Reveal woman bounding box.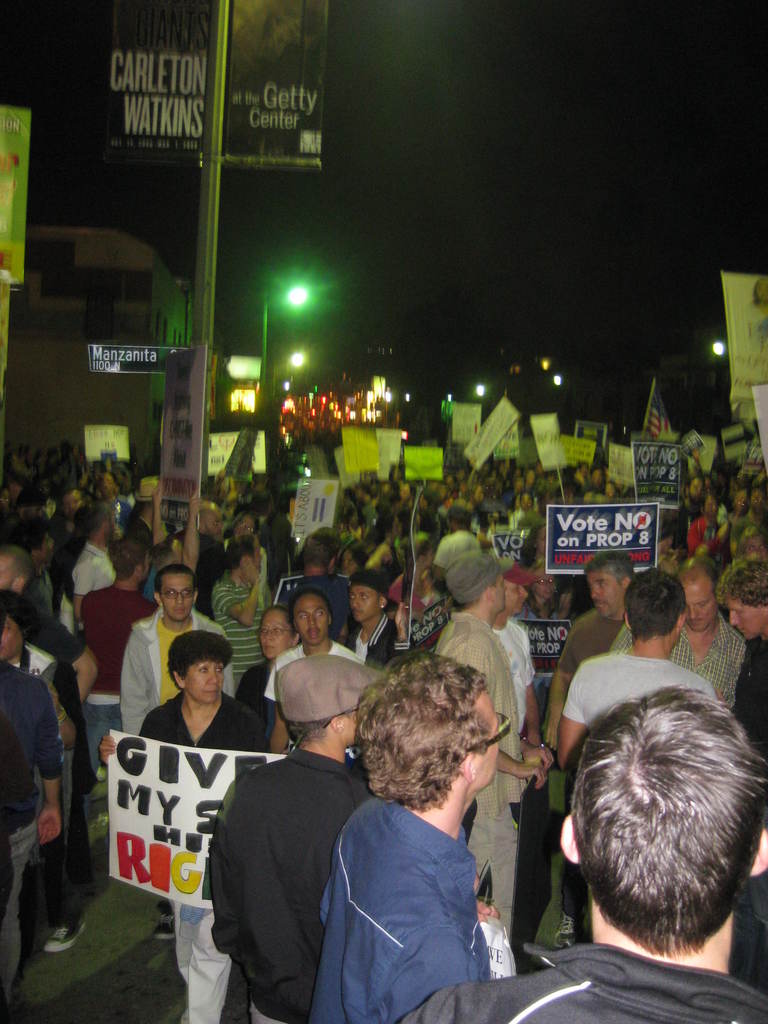
Revealed: (x1=520, y1=526, x2=574, y2=620).
